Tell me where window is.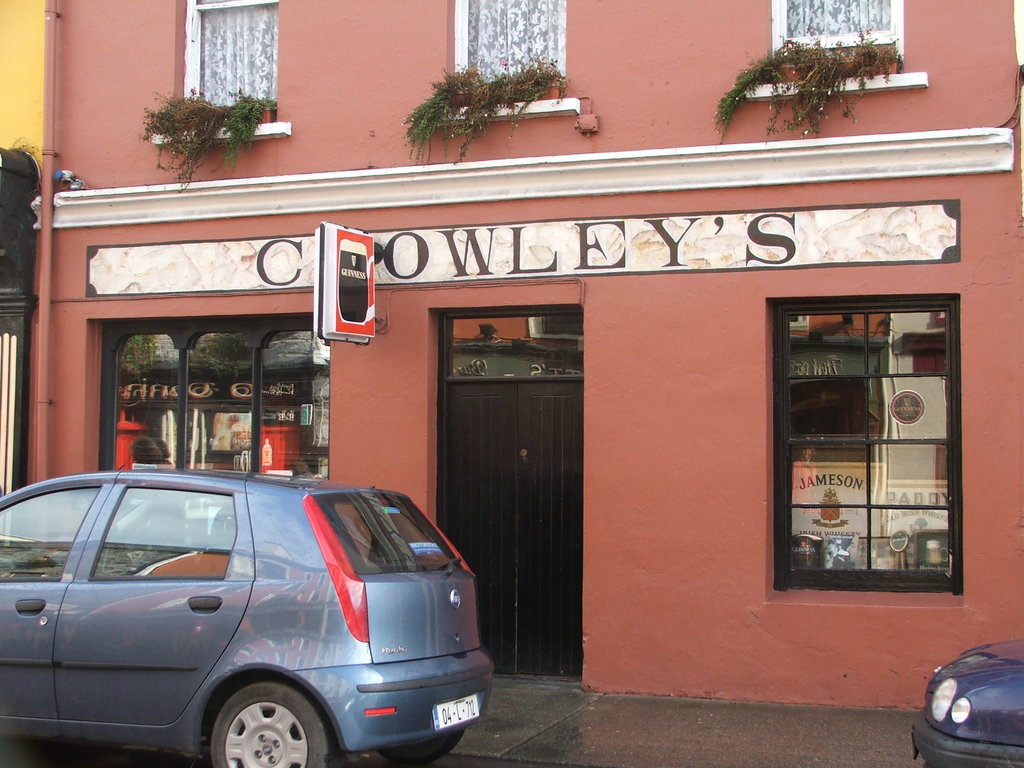
window is at Rect(148, 0, 289, 154).
